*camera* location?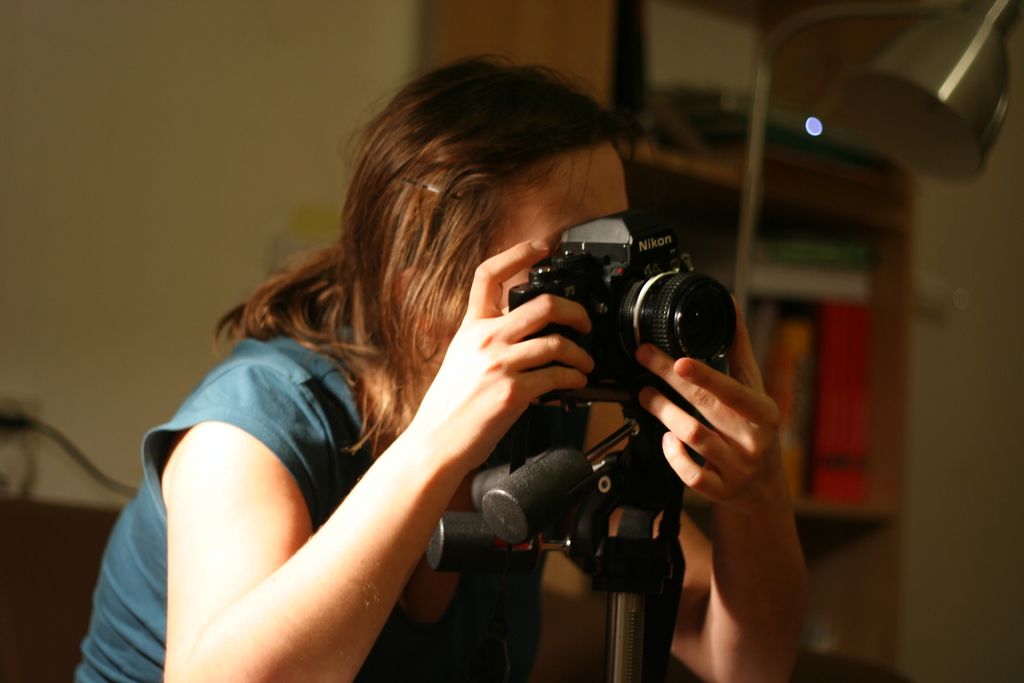
locate(426, 211, 732, 599)
